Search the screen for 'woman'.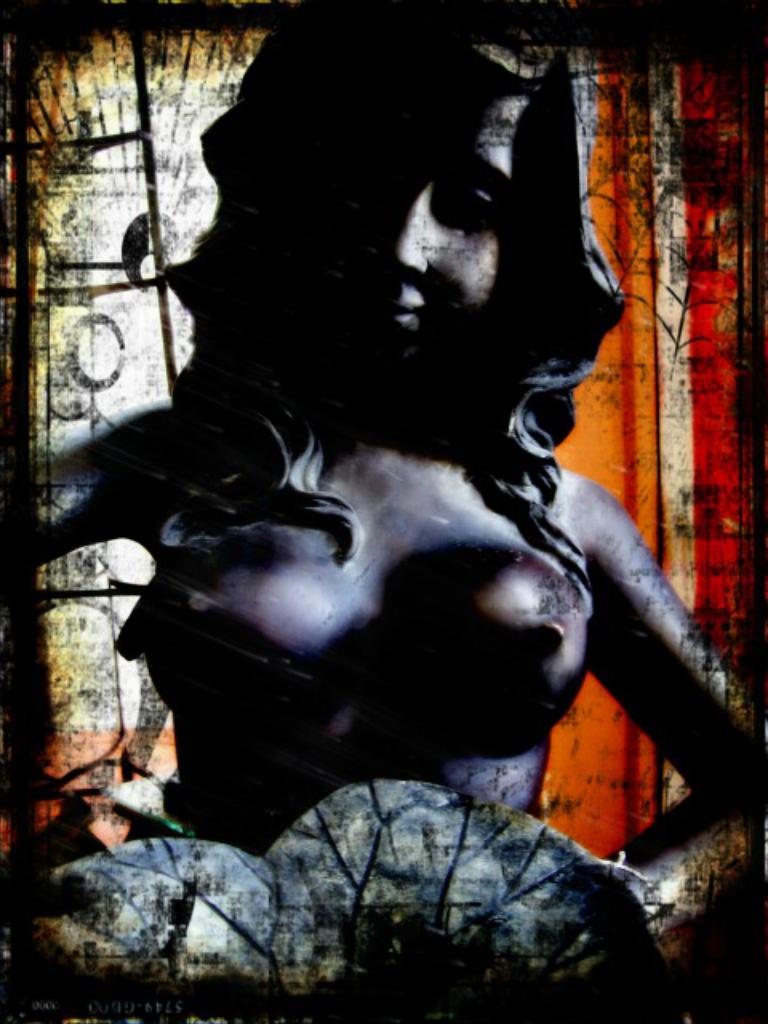
Found at <box>8,14,766,859</box>.
